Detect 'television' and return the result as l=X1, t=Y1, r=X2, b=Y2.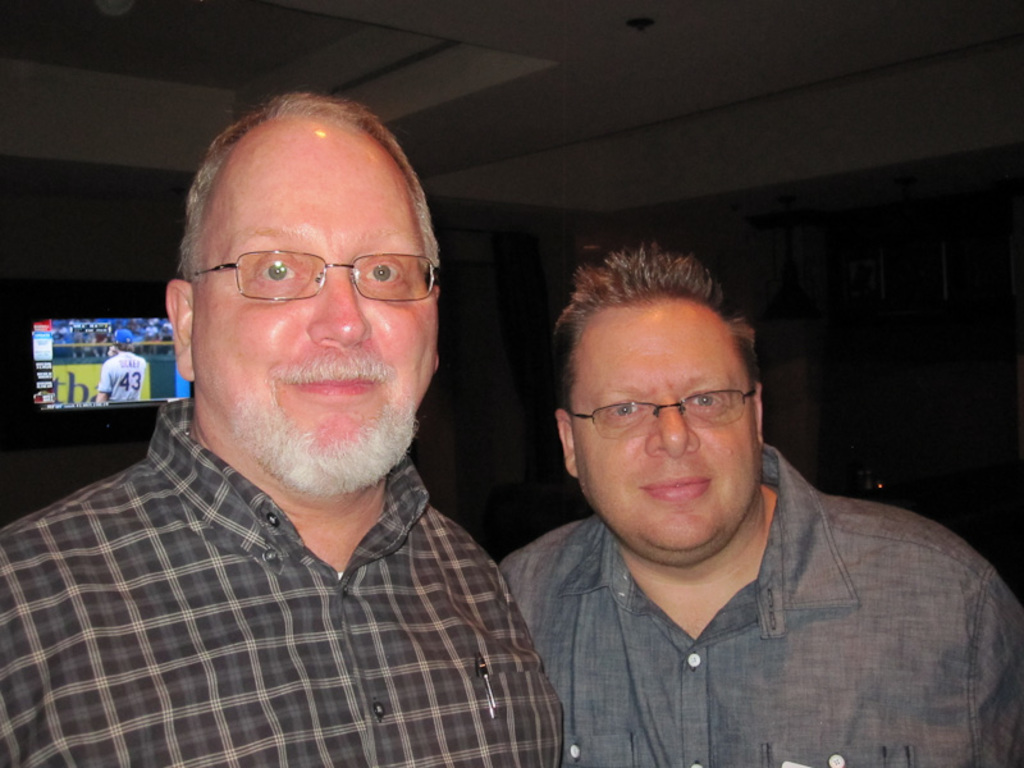
l=17, t=311, r=195, b=413.
